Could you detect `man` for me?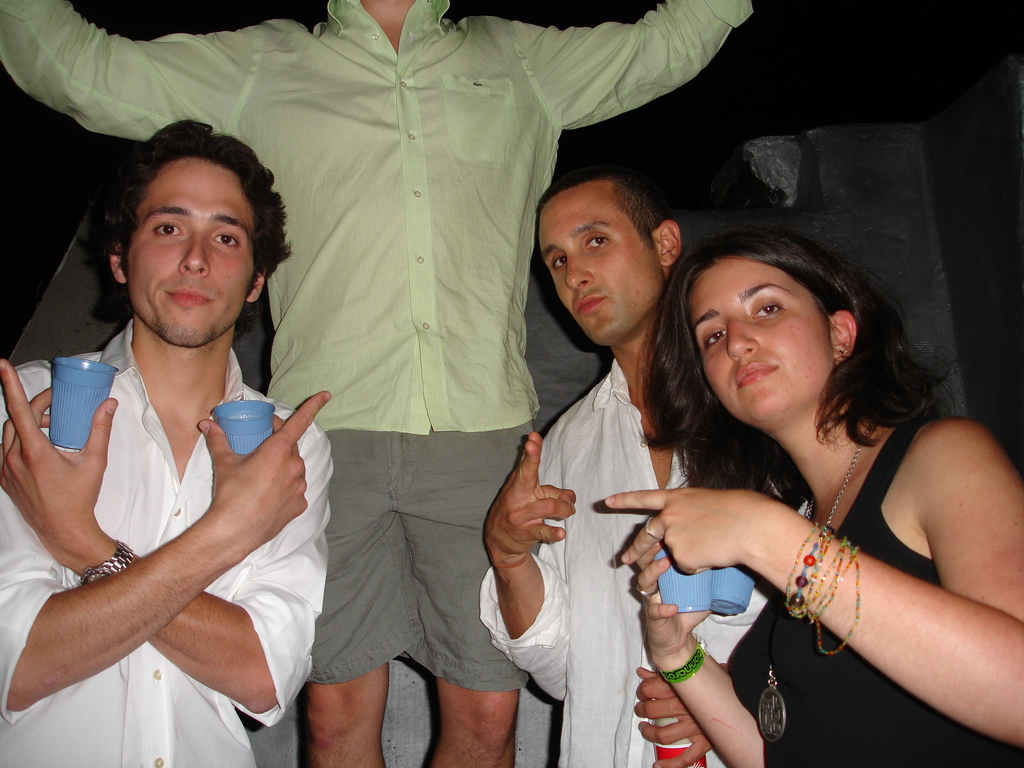
Detection result: box(0, 122, 354, 767).
